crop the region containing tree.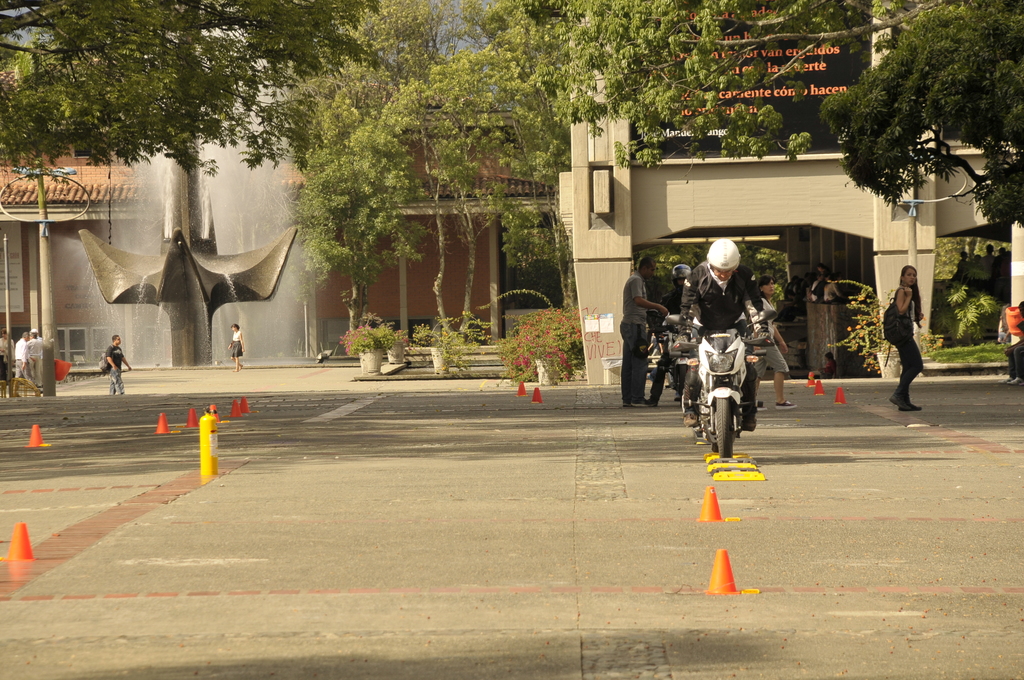
Crop region: <region>172, 0, 577, 316</region>.
